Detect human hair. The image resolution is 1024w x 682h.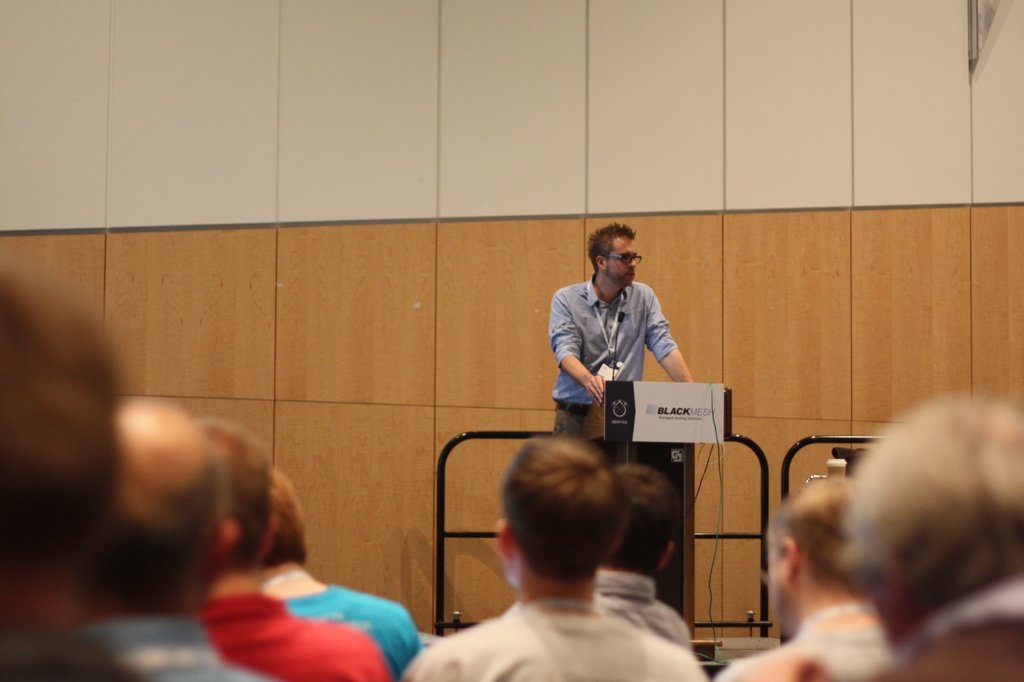
[left=259, top=464, right=309, bottom=571].
